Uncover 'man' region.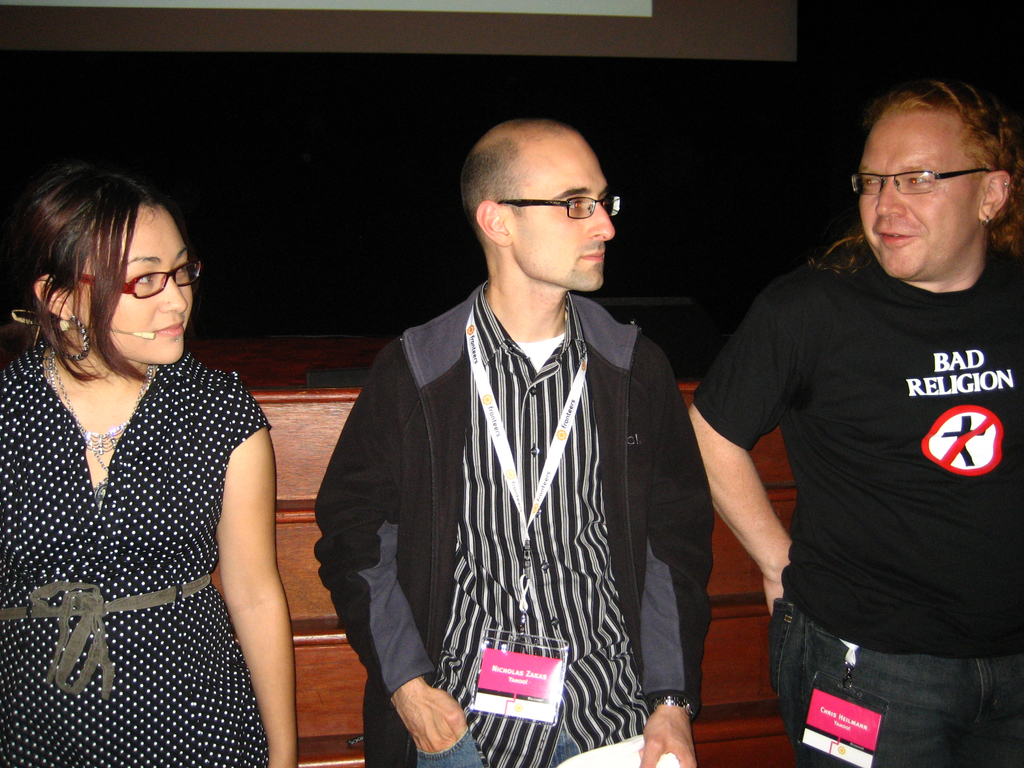
Uncovered: BBox(678, 75, 1023, 767).
